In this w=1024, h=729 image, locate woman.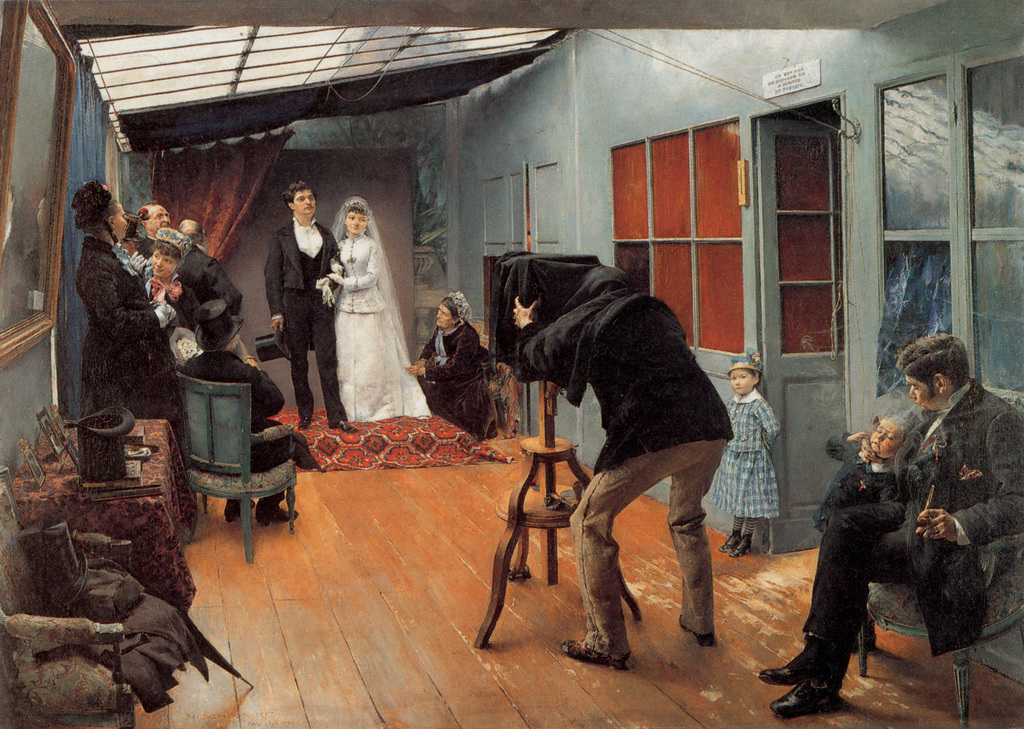
Bounding box: 308,194,403,431.
